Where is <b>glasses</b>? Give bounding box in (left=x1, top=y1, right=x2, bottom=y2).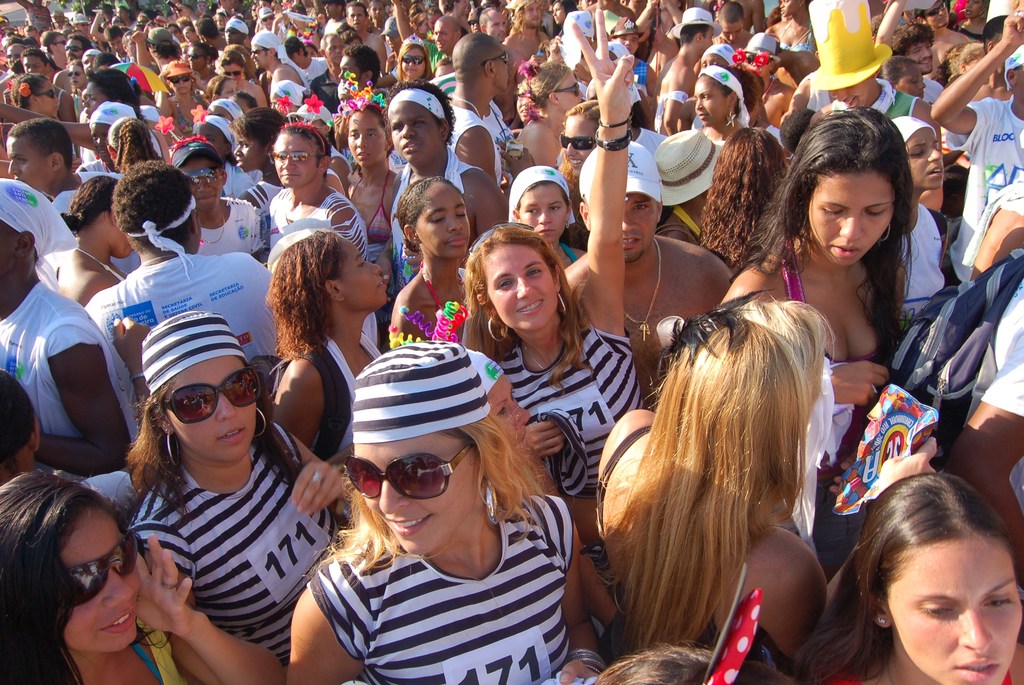
(left=558, top=133, right=596, bottom=154).
